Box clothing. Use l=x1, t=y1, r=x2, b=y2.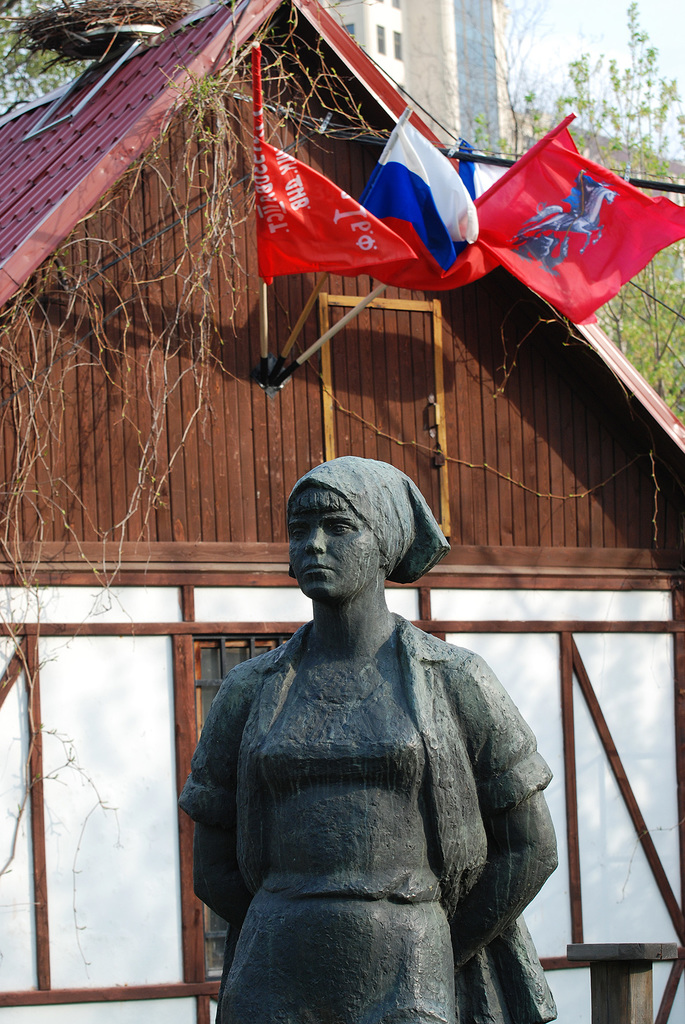
l=171, t=602, r=569, b=1016.
